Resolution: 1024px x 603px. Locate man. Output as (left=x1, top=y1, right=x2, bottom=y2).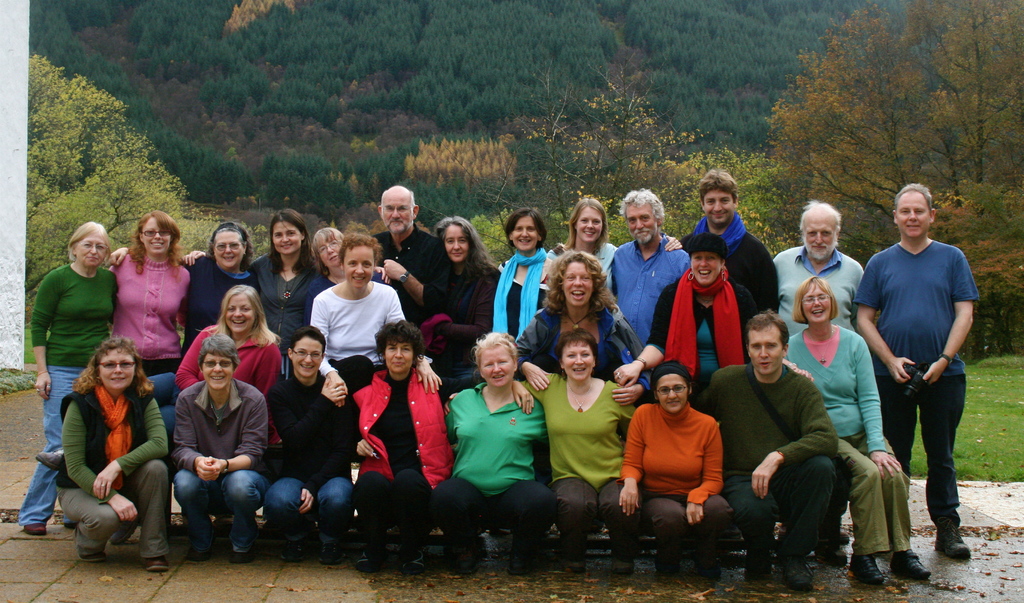
(left=168, top=338, right=273, bottom=566).
